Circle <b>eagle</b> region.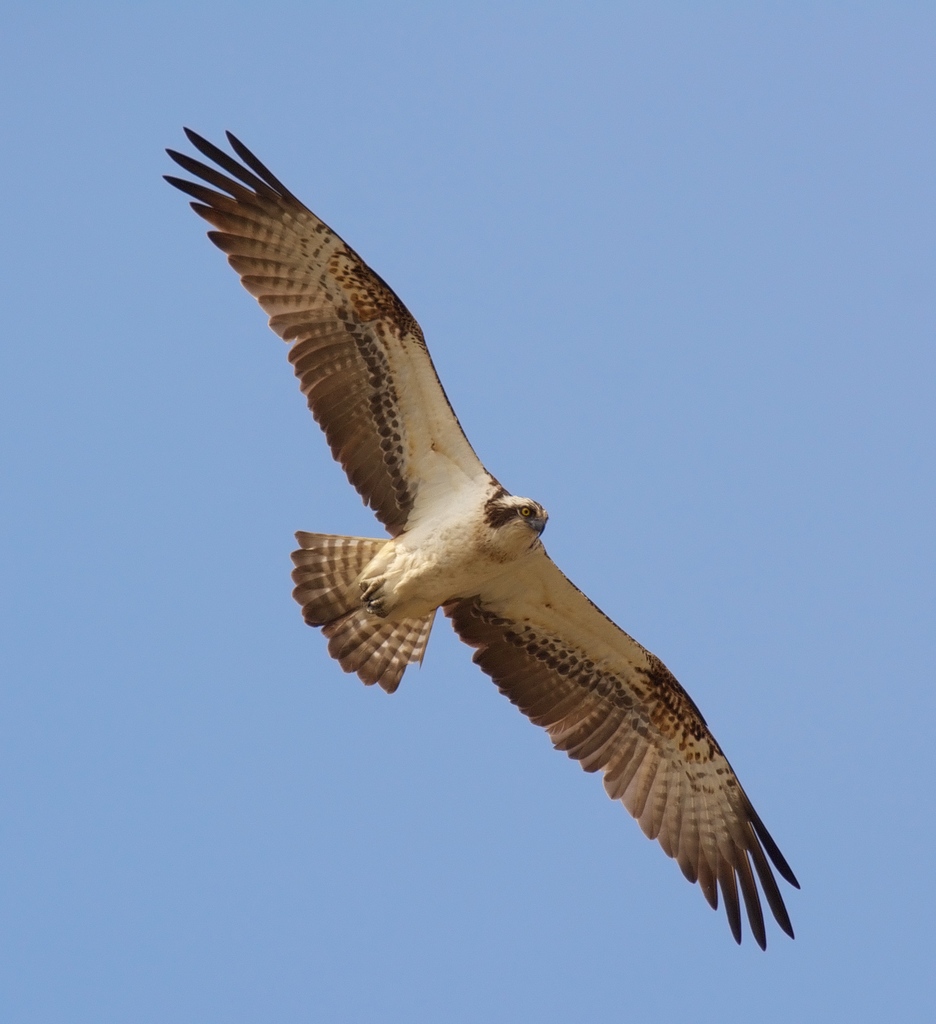
Region: [152,100,802,976].
